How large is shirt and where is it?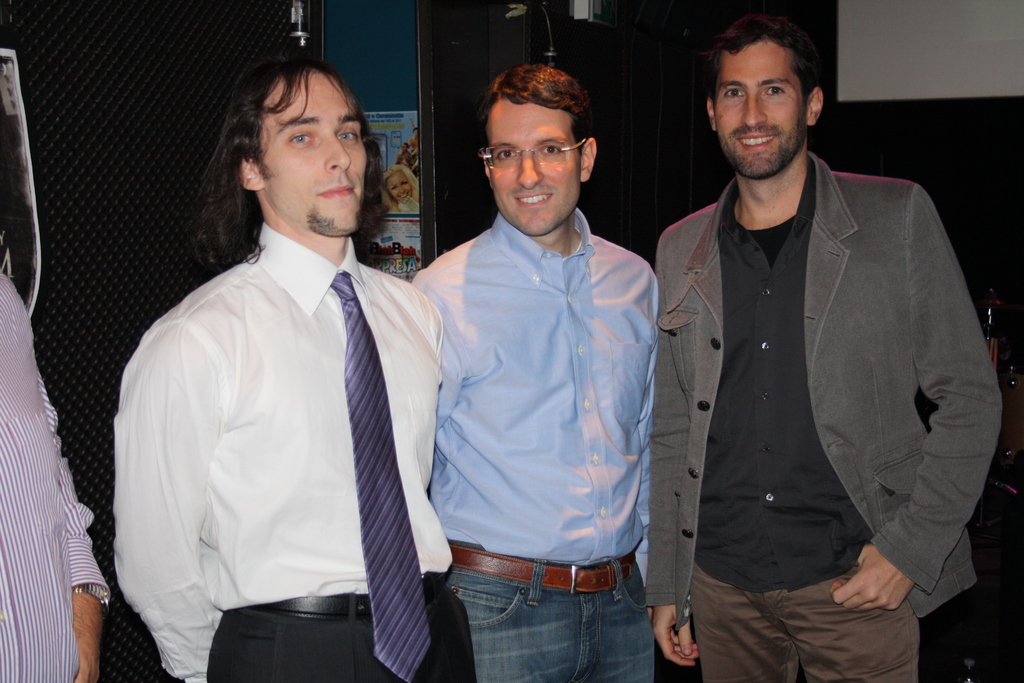
Bounding box: box(694, 155, 874, 592).
